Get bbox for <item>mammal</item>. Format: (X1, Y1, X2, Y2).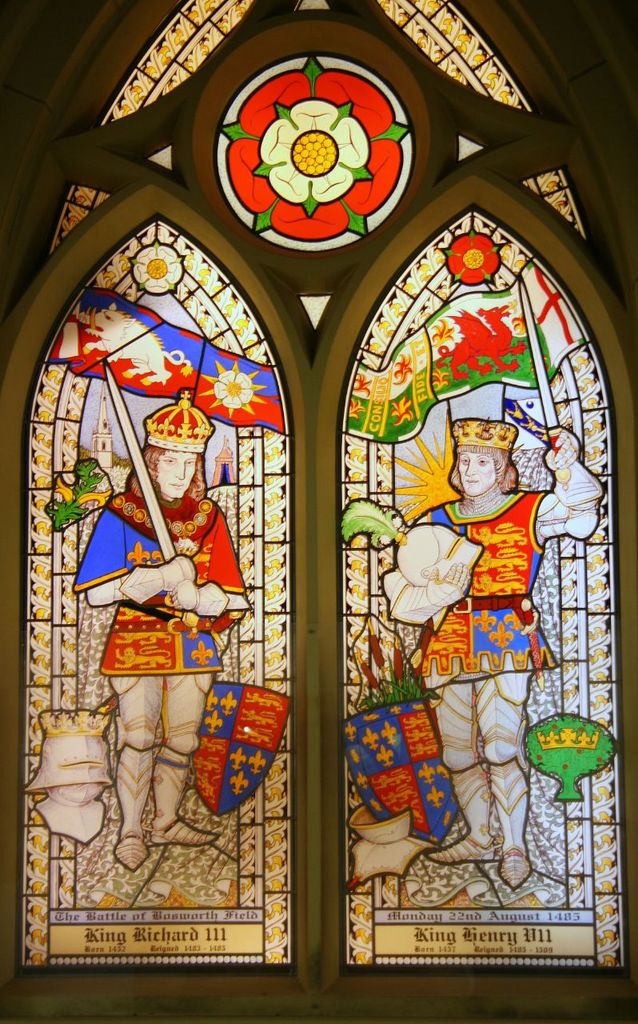
(377, 418, 608, 896).
